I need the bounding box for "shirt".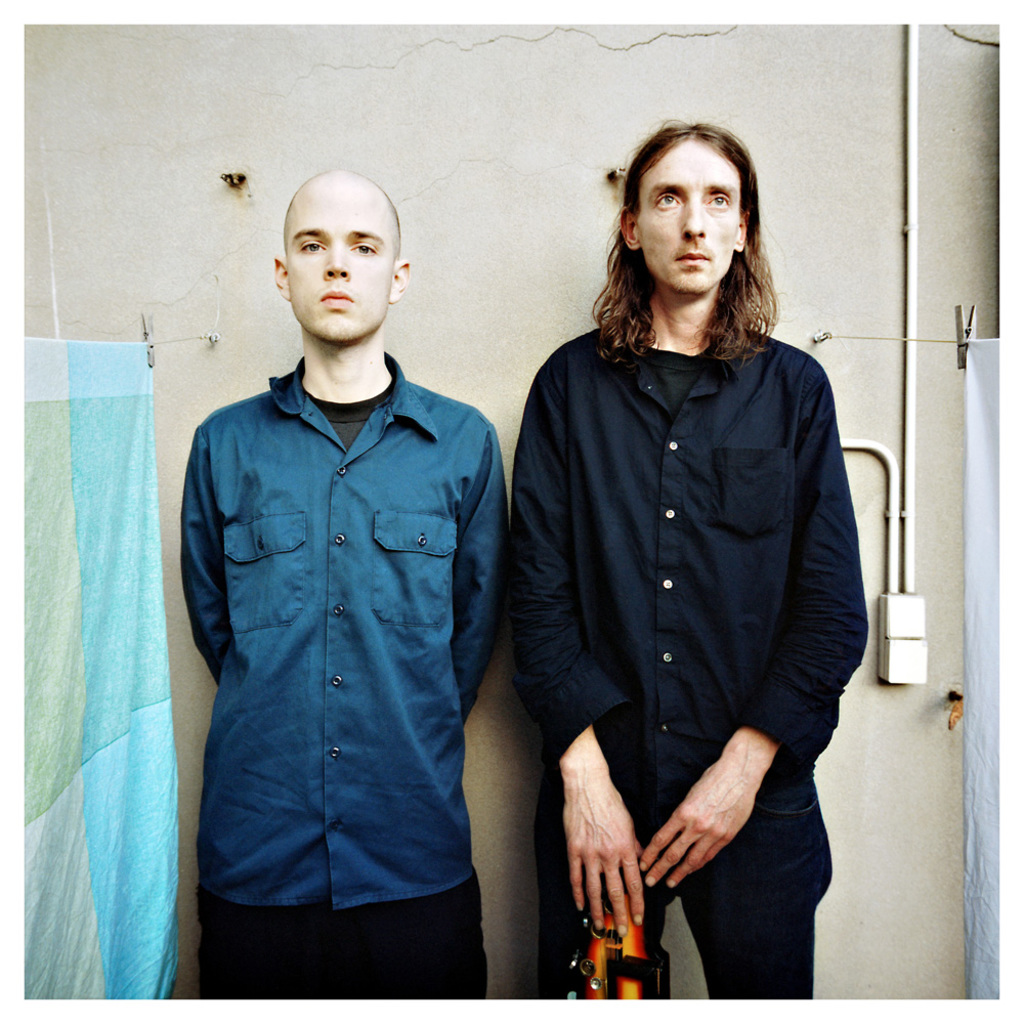
Here it is: 176,355,508,913.
